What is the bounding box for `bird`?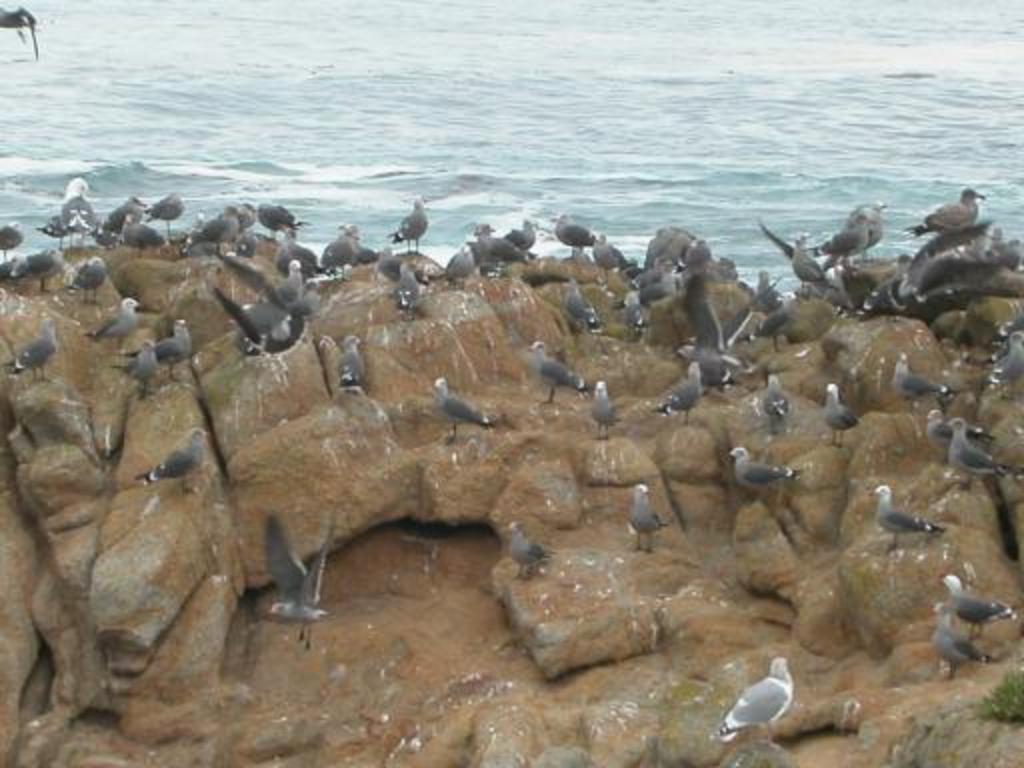
[0, 314, 62, 384].
